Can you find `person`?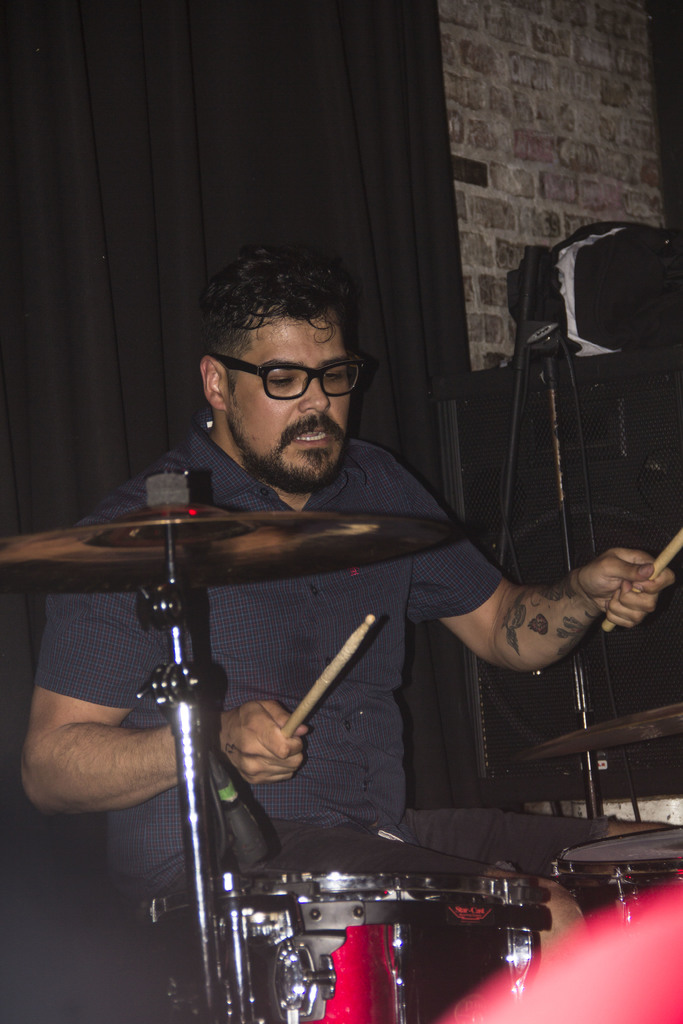
Yes, bounding box: (76, 225, 539, 993).
